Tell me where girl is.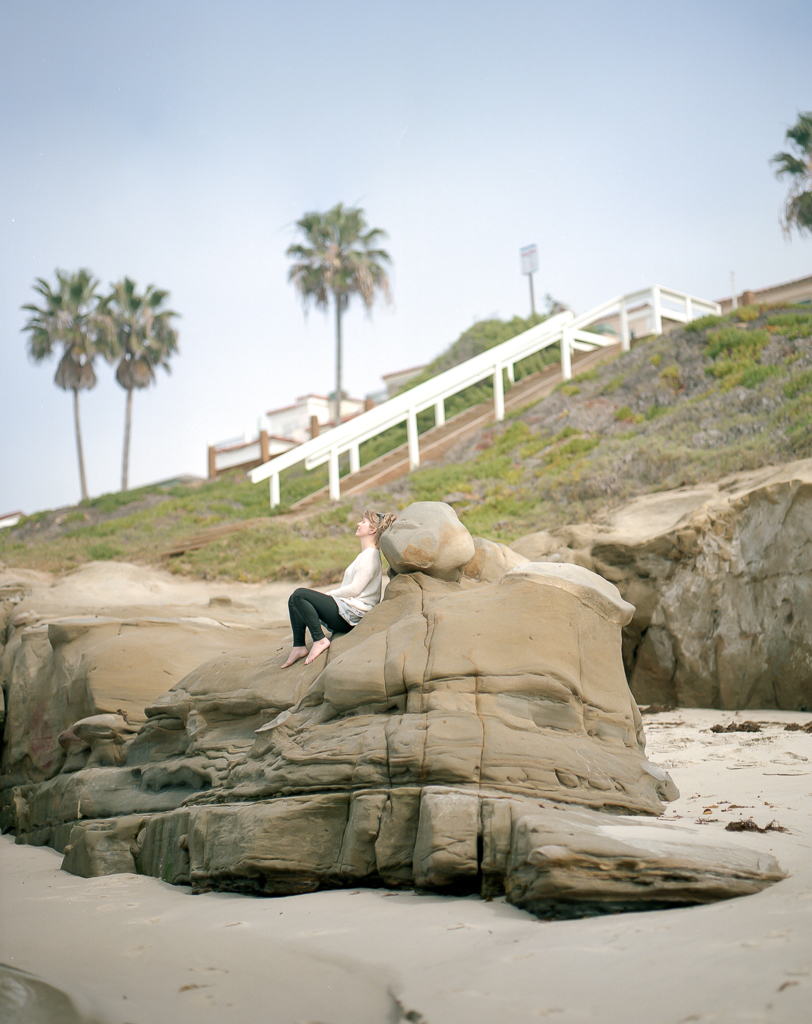
girl is at Rect(276, 508, 382, 665).
